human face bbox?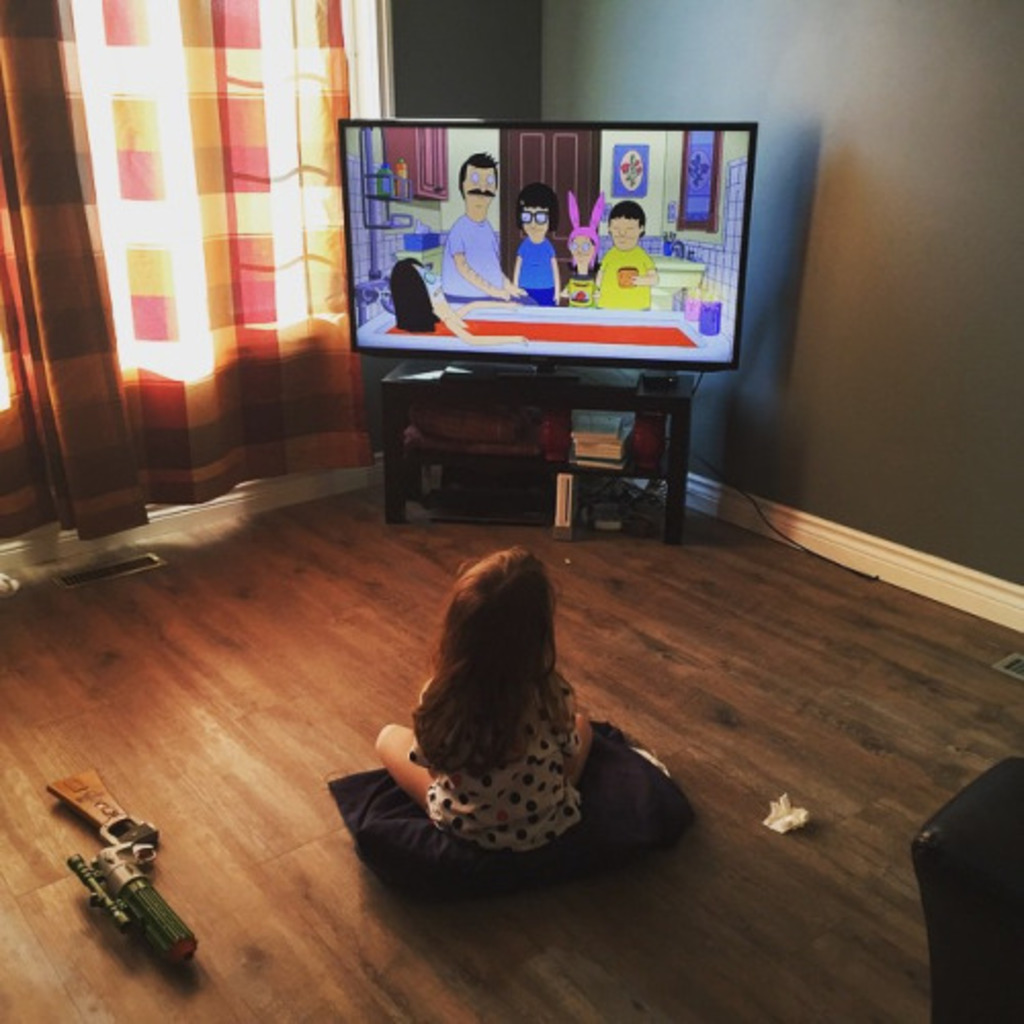
598, 211, 647, 260
